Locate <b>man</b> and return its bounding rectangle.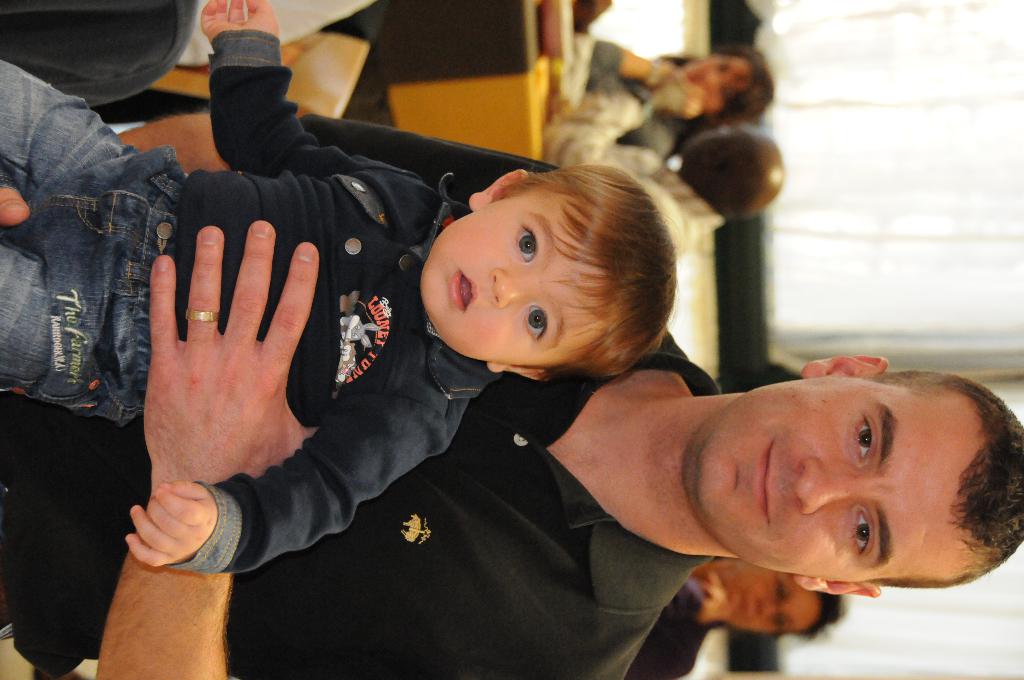
[45,109,952,661].
